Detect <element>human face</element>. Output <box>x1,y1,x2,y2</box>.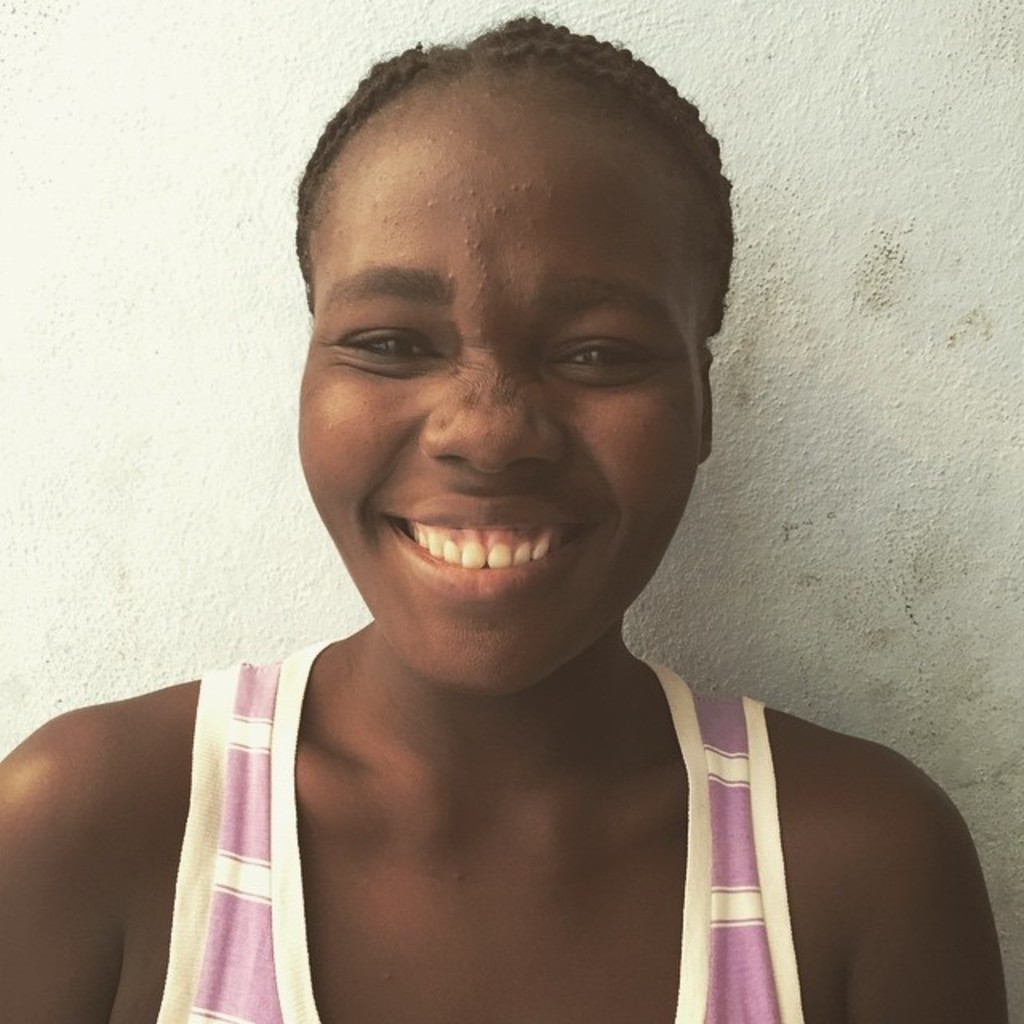
<box>299,67,707,690</box>.
